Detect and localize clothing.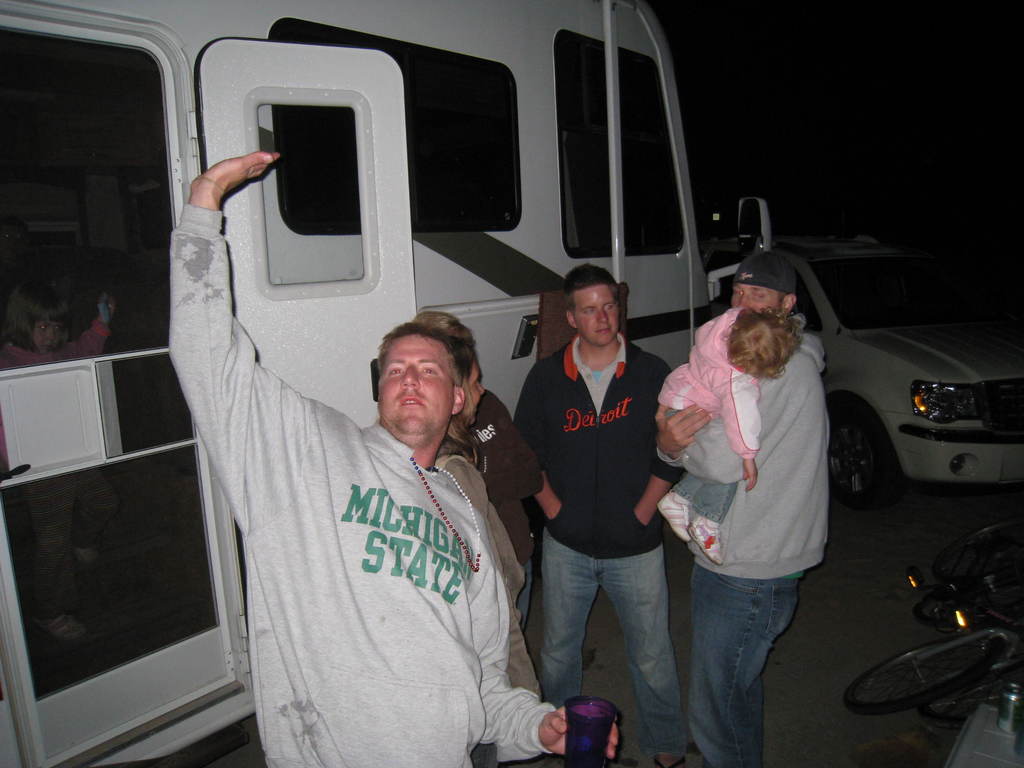
Localized at 204,314,543,754.
